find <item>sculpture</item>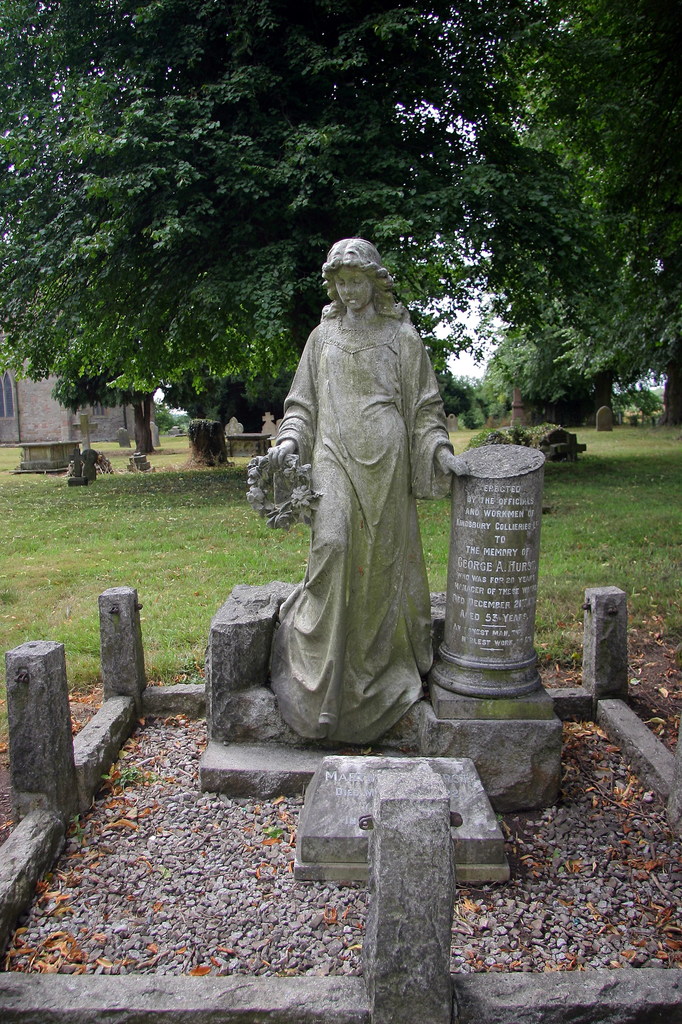
Rect(247, 218, 470, 768)
